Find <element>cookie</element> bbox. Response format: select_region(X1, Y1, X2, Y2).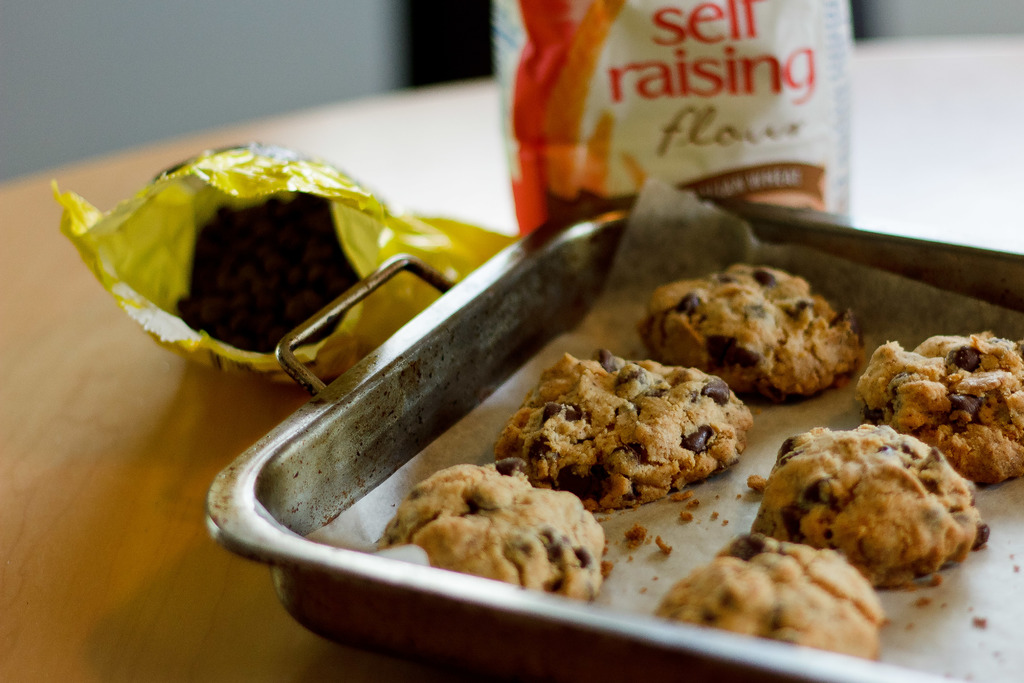
select_region(856, 329, 1023, 490).
